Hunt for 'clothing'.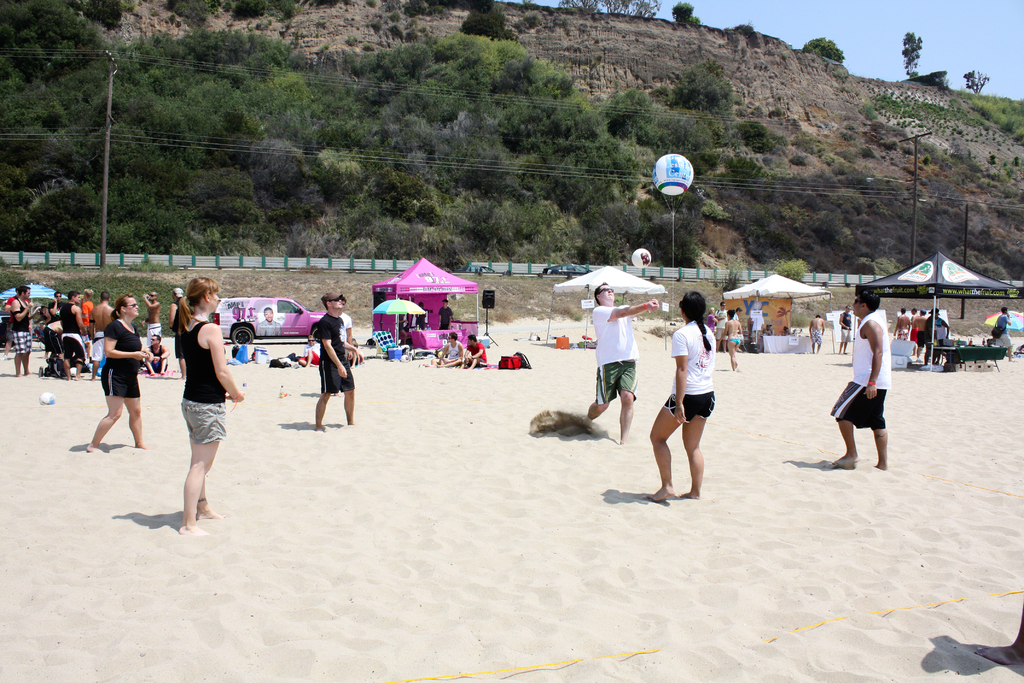
Hunted down at 316/311/356/404.
